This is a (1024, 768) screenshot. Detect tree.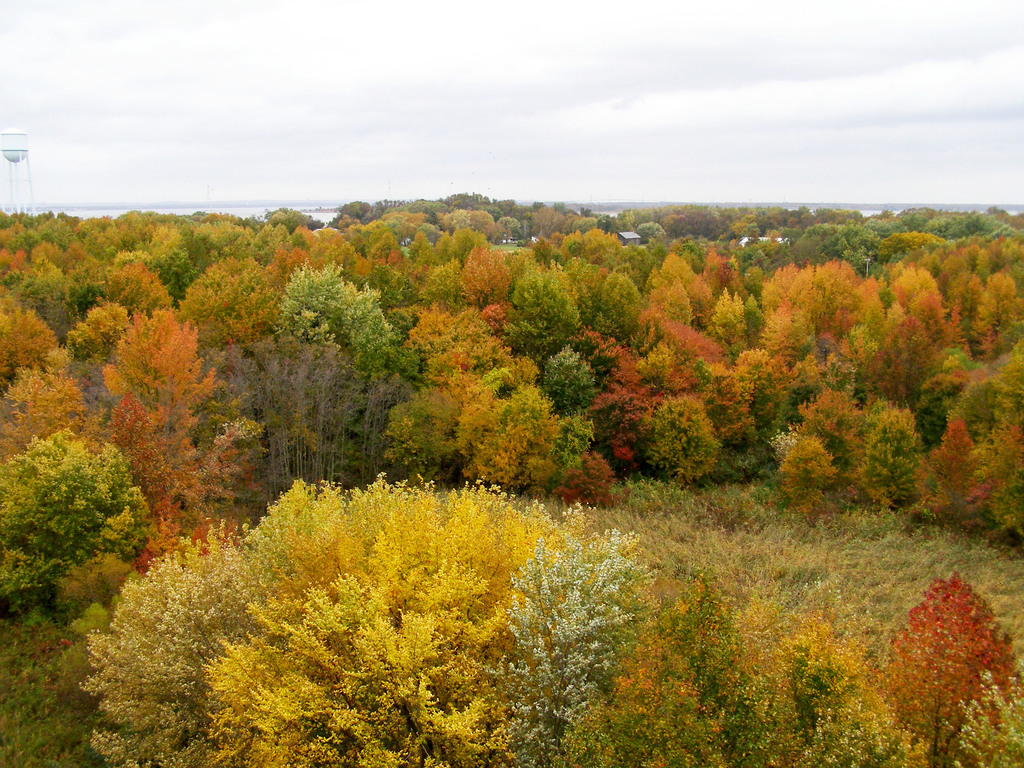
[left=266, top=260, right=405, bottom=358].
